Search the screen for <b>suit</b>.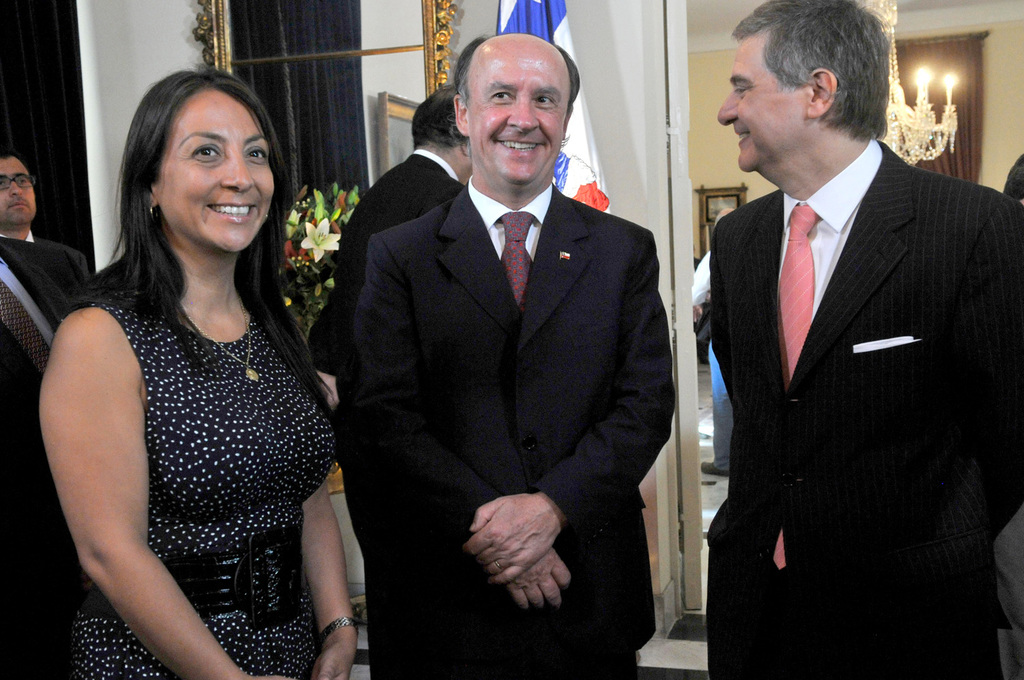
Found at BBox(0, 231, 92, 679).
